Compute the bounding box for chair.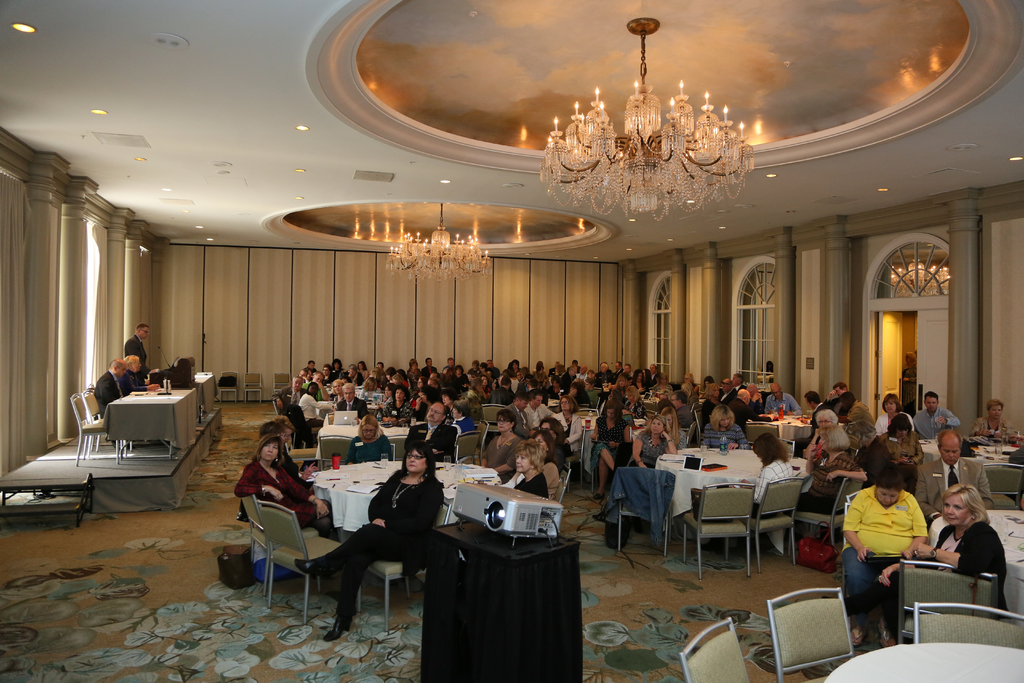
<region>563, 425, 585, 495</region>.
